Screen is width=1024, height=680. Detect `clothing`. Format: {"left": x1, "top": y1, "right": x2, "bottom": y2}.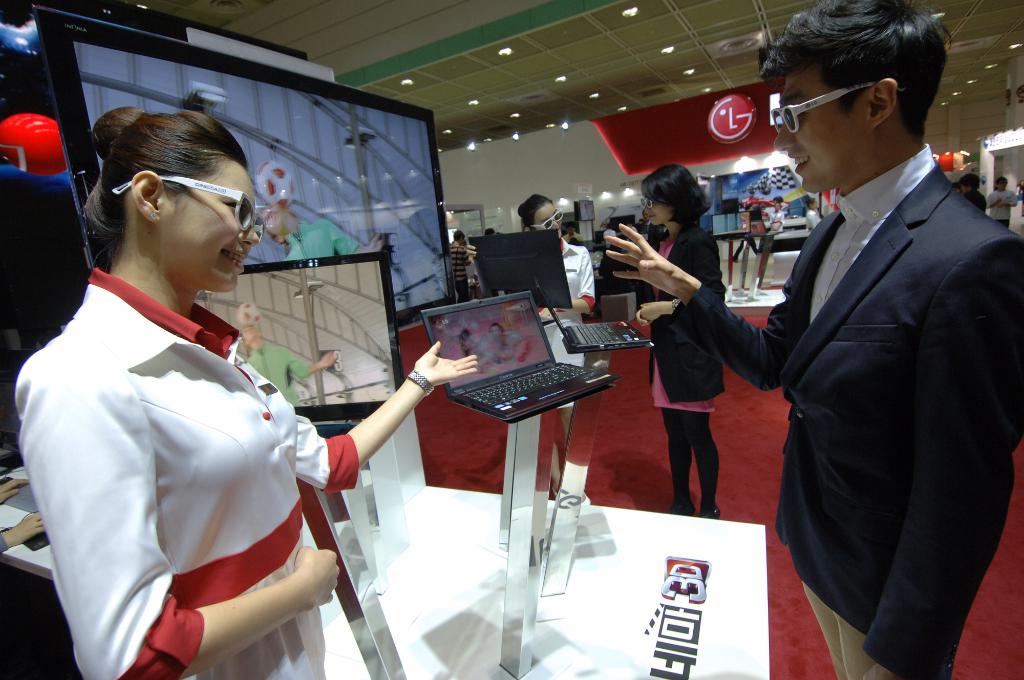
{"left": 230, "top": 334, "right": 310, "bottom": 417}.
